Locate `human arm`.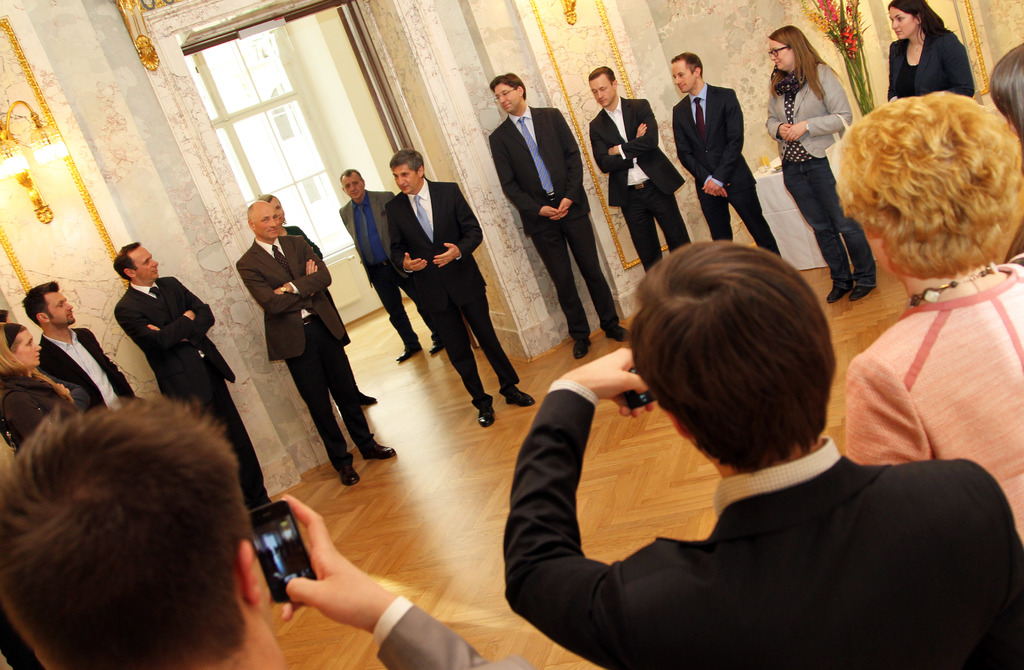
Bounding box: left=884, top=41, right=899, bottom=100.
